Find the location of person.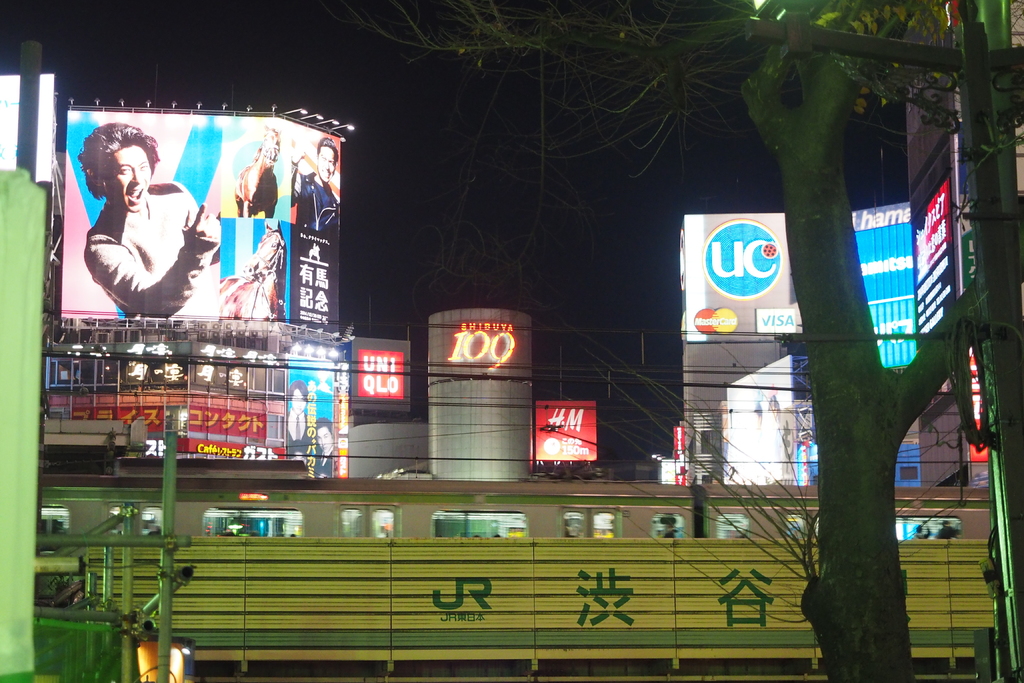
Location: <region>240, 126, 275, 214</region>.
